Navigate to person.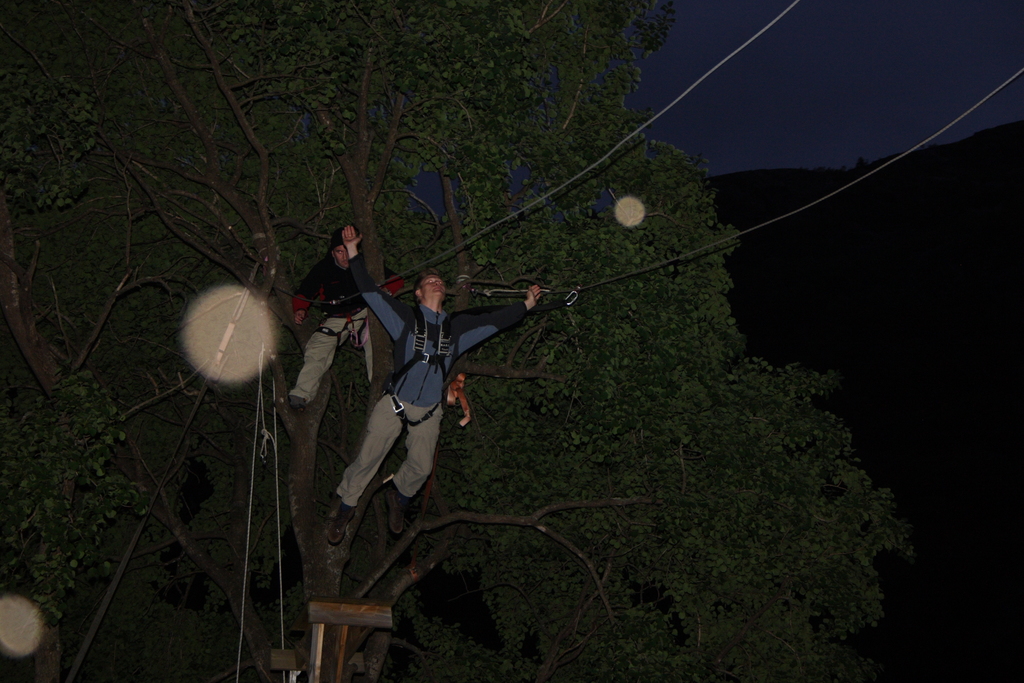
Navigation target: (282,228,383,421).
